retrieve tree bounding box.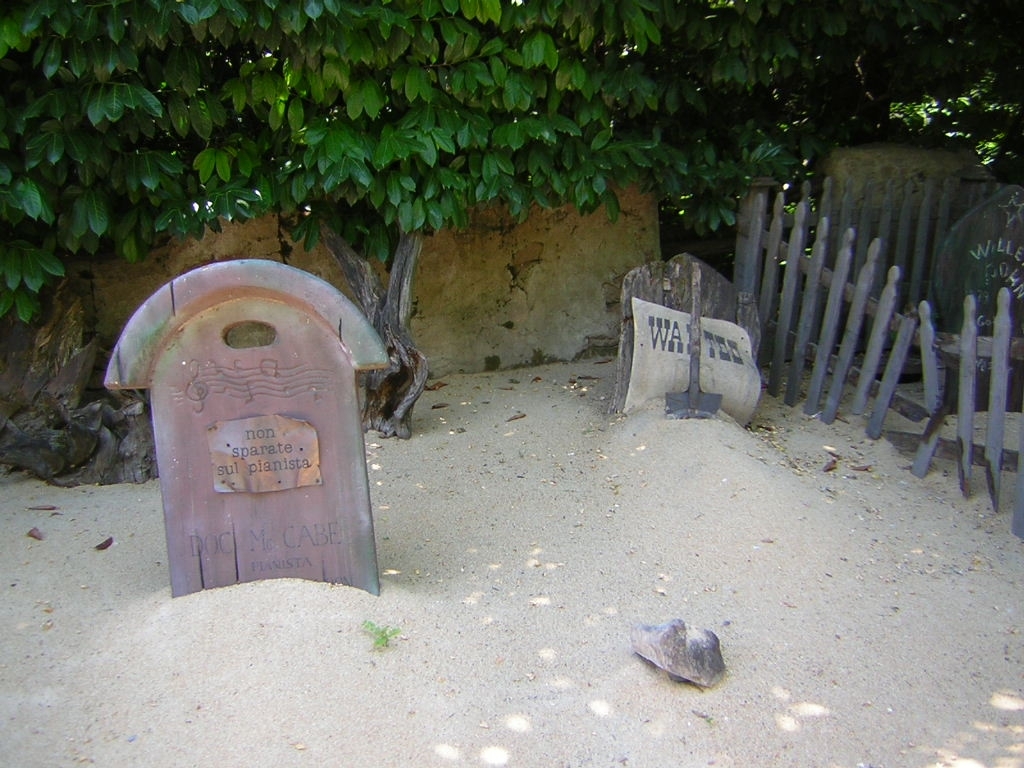
Bounding box: locate(0, 0, 1023, 364).
